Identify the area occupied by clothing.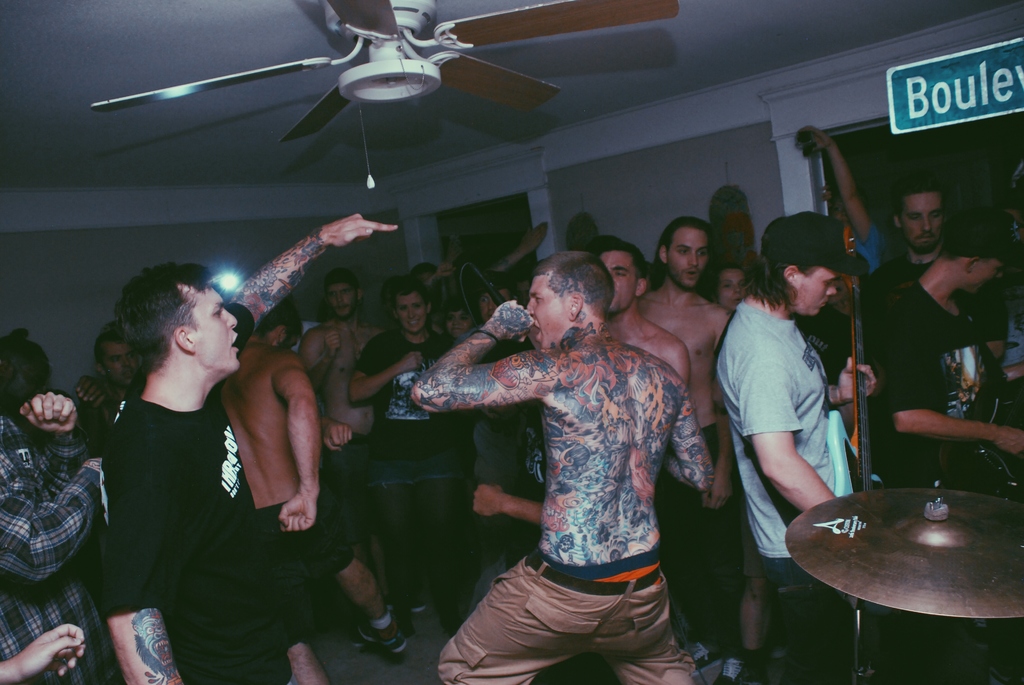
Area: 351:329:456:484.
